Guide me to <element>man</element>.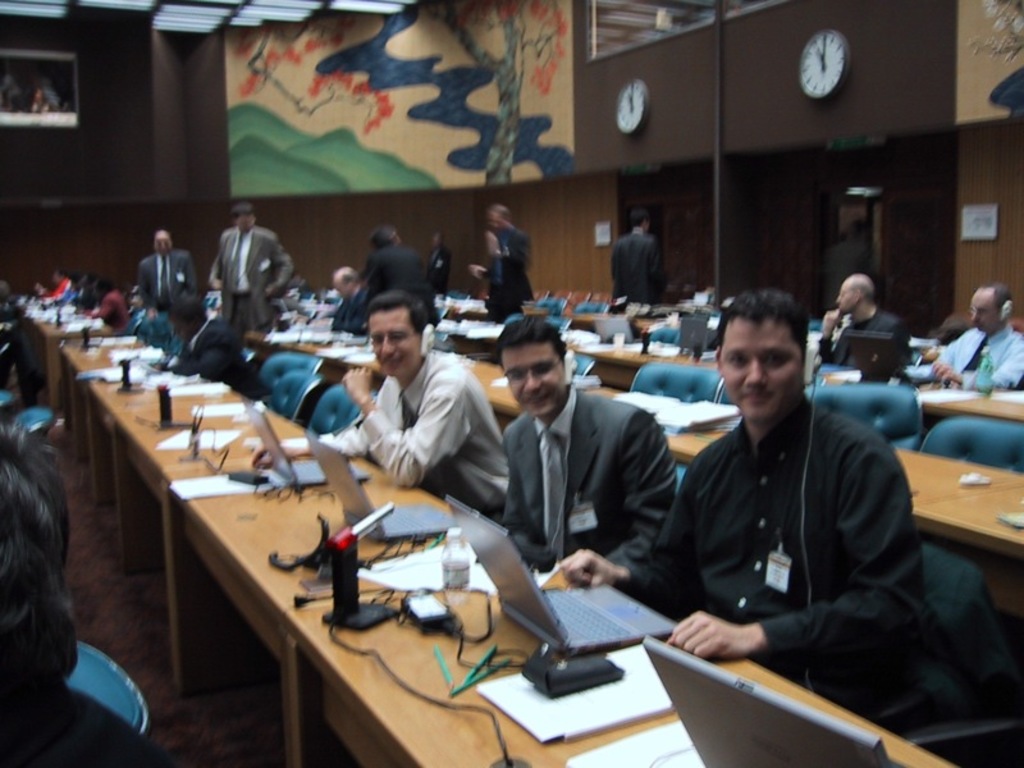
Guidance: [x1=209, y1=204, x2=291, y2=338].
